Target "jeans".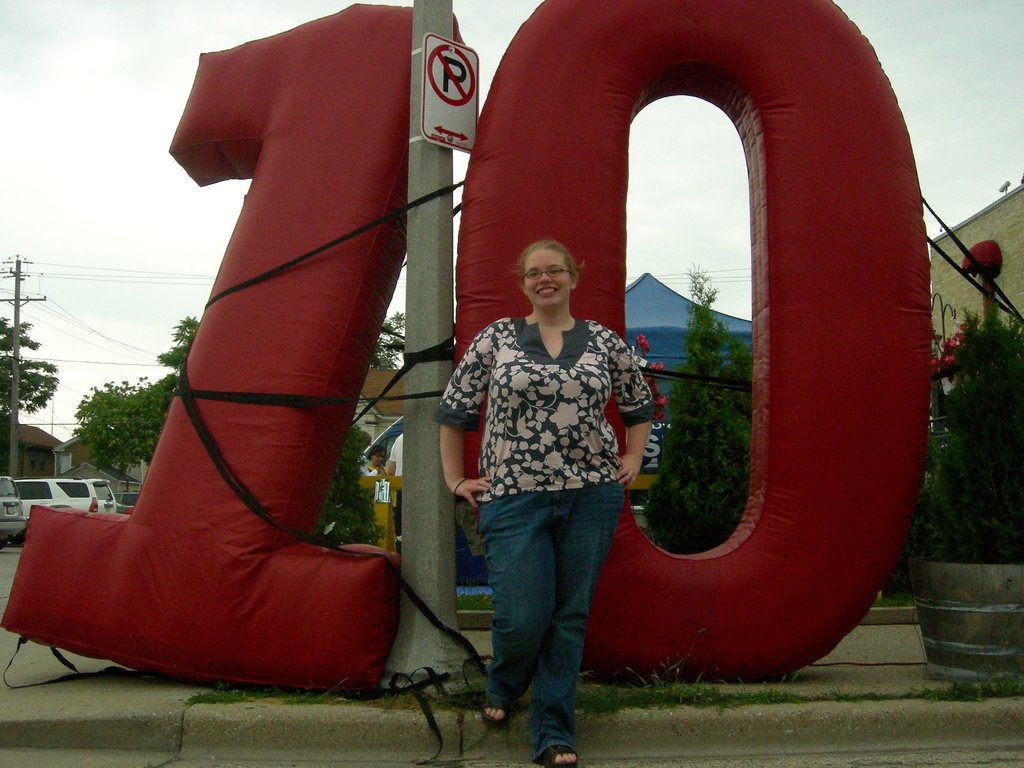
Target region: 480 490 615 753.
